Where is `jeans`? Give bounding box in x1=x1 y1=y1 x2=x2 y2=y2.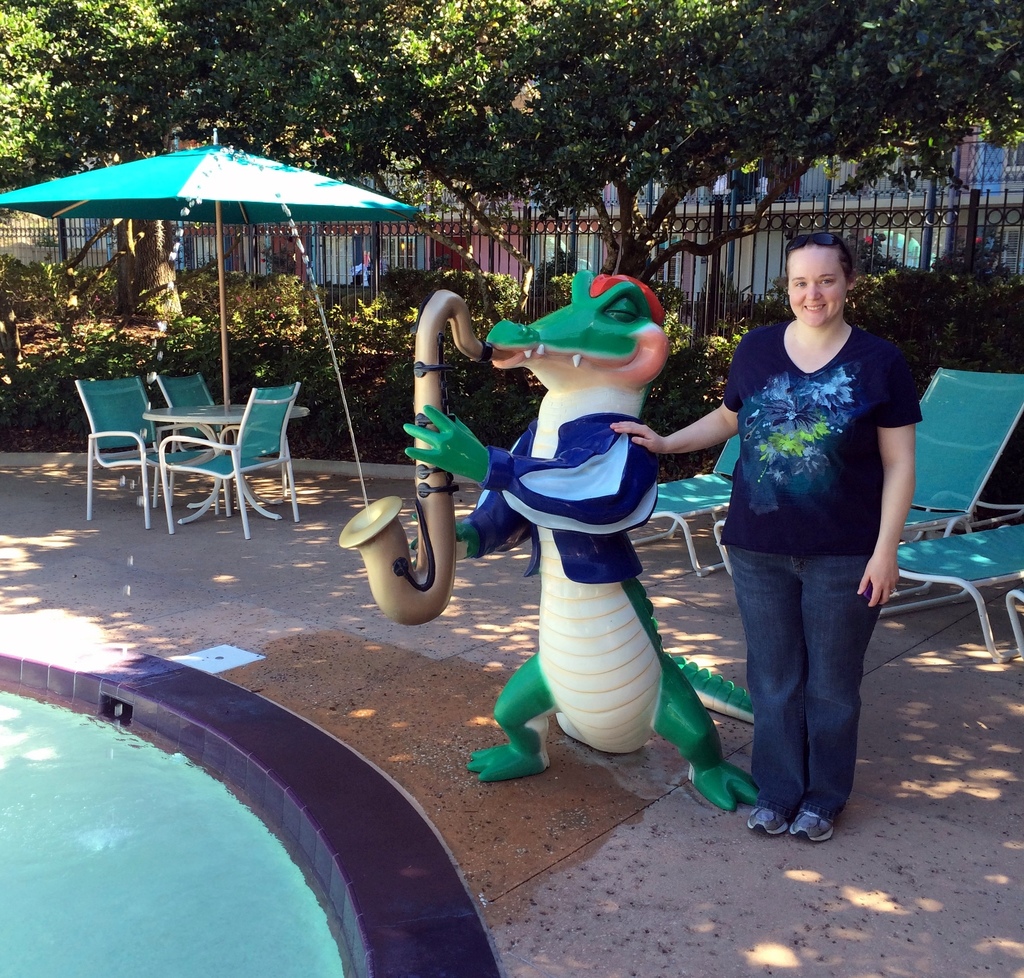
x1=735 y1=516 x2=897 y2=841.
